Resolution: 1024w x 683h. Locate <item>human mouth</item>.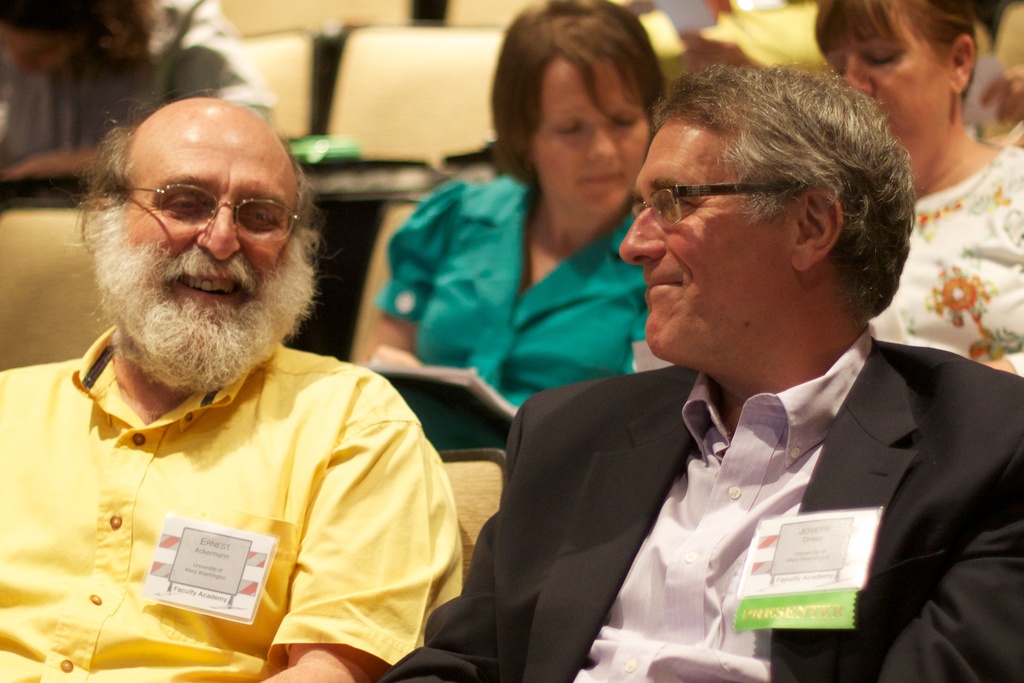
162 261 259 298.
